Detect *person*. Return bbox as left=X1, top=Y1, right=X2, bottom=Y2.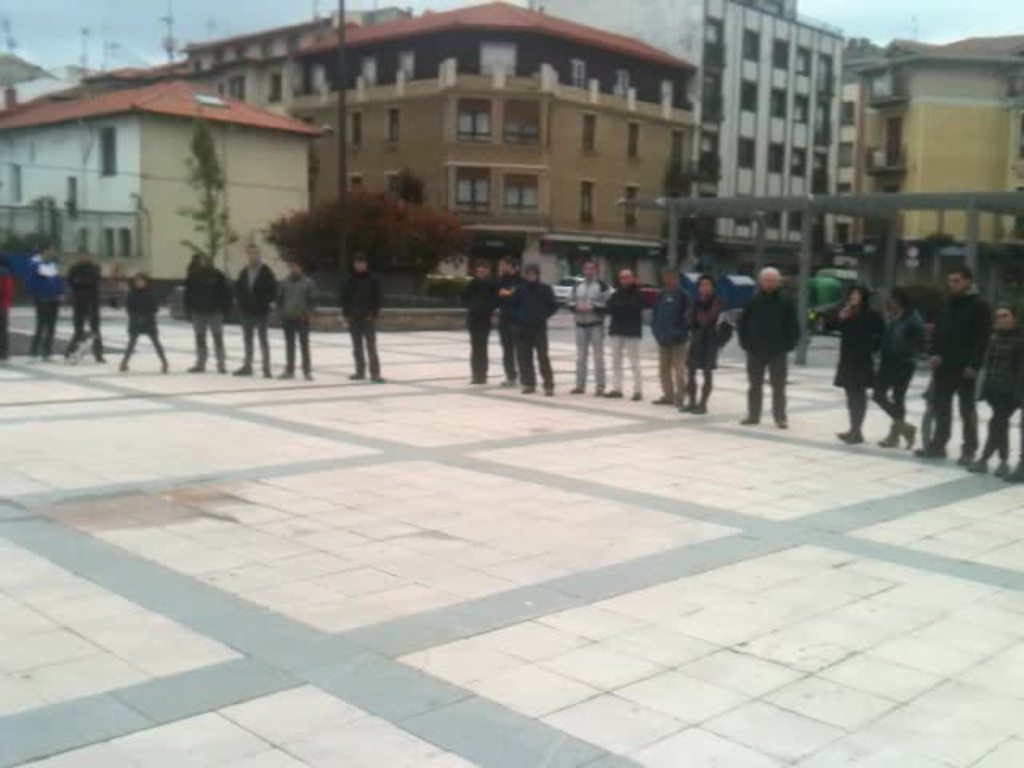
left=123, top=269, right=174, bottom=373.
